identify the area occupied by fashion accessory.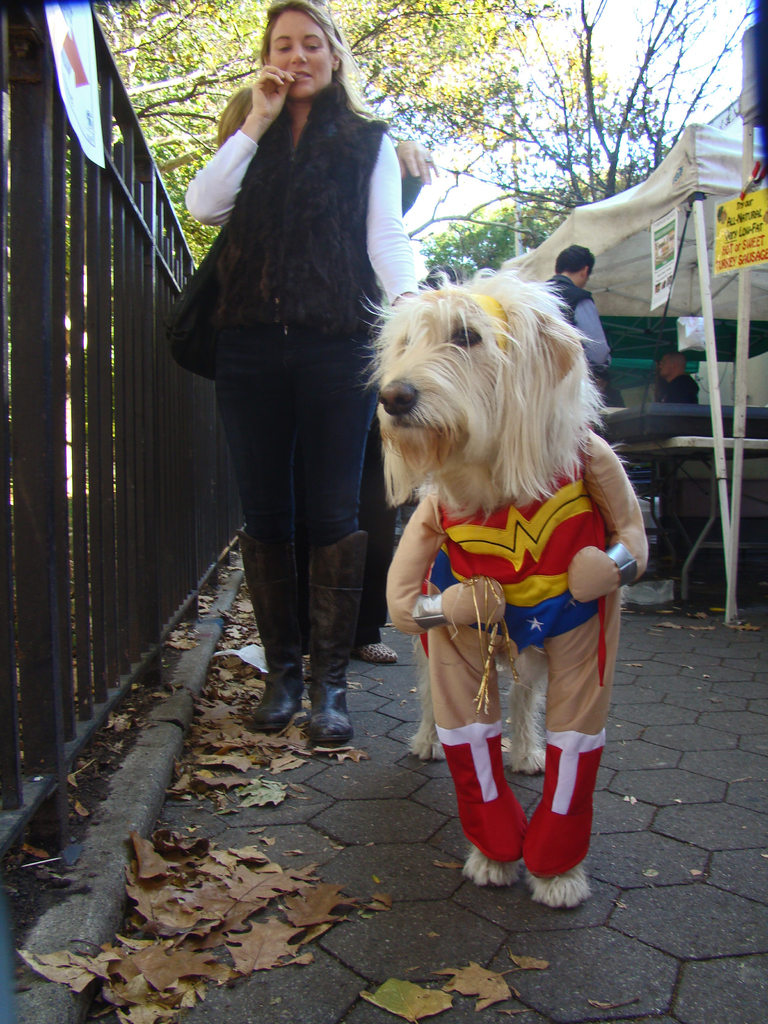
Area: BBox(353, 643, 397, 662).
